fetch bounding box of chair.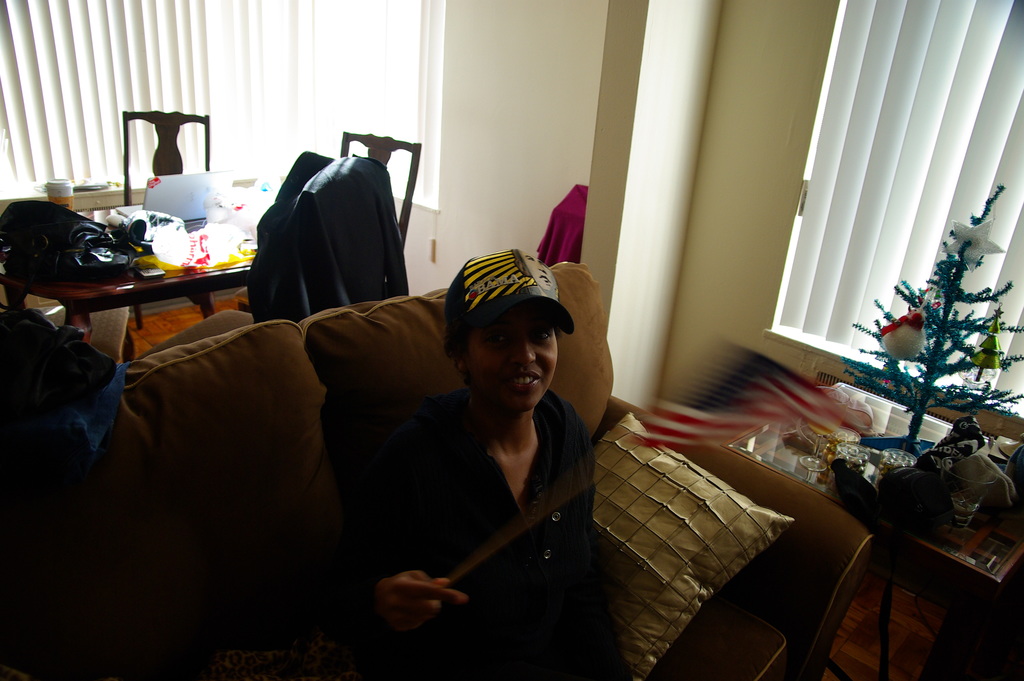
Bbox: bbox=(226, 156, 422, 344).
